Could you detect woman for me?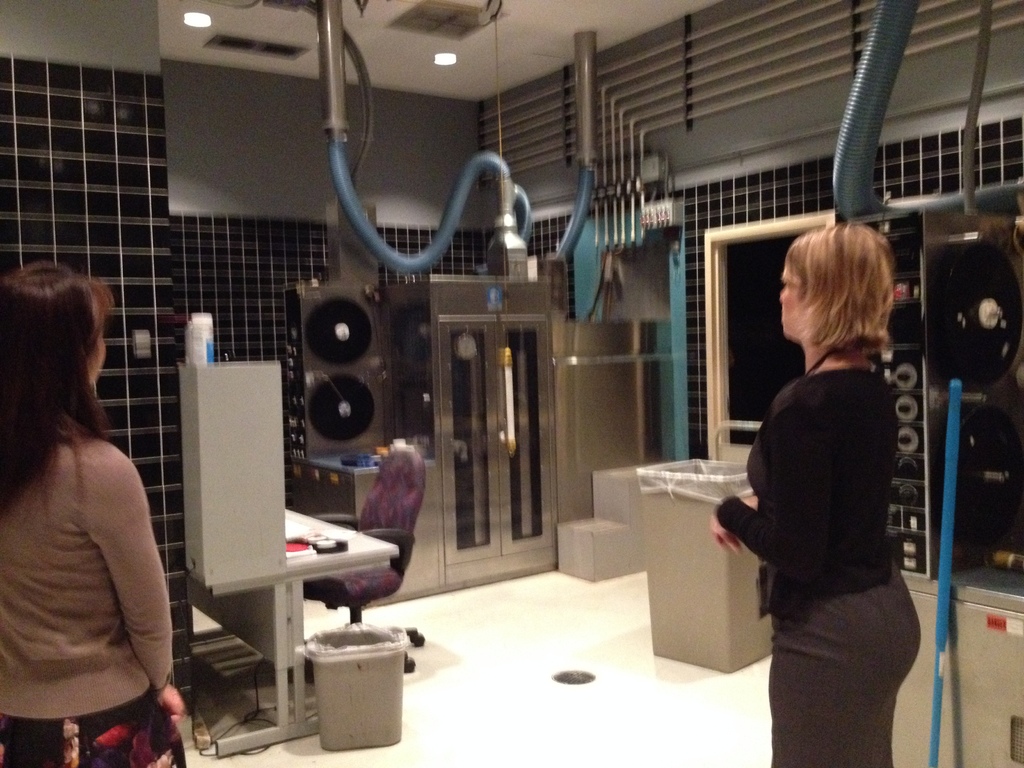
Detection result: (left=697, top=214, right=916, bottom=767).
